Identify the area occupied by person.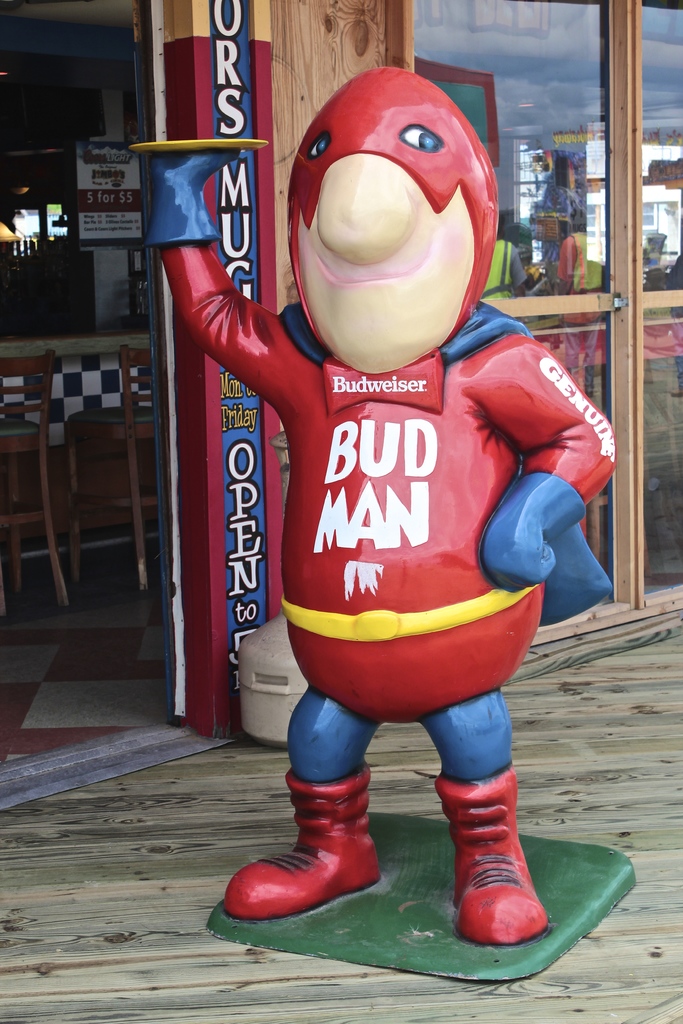
Area: <bbox>142, 66, 619, 953</bbox>.
